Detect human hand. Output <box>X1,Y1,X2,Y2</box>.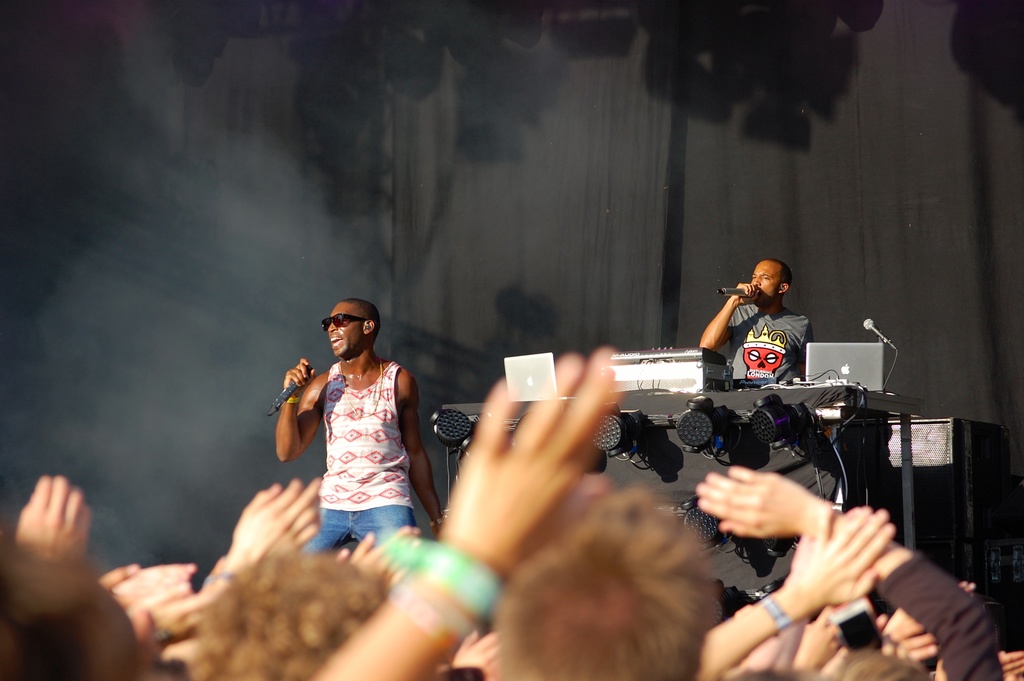
<box>696,463,817,540</box>.
